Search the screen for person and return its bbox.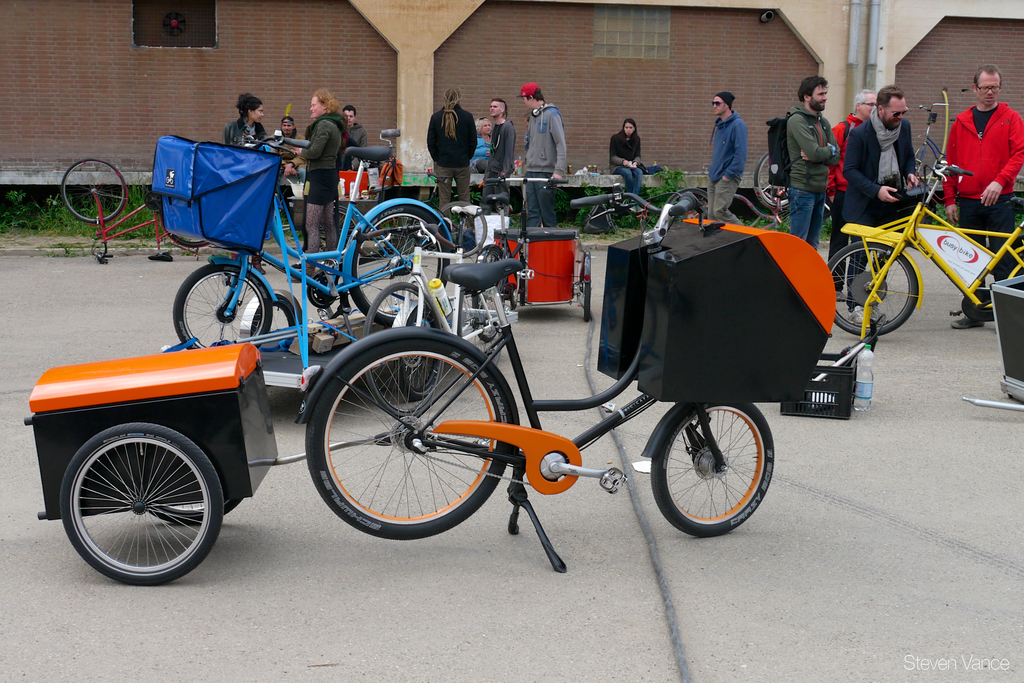
Found: (485, 97, 516, 201).
